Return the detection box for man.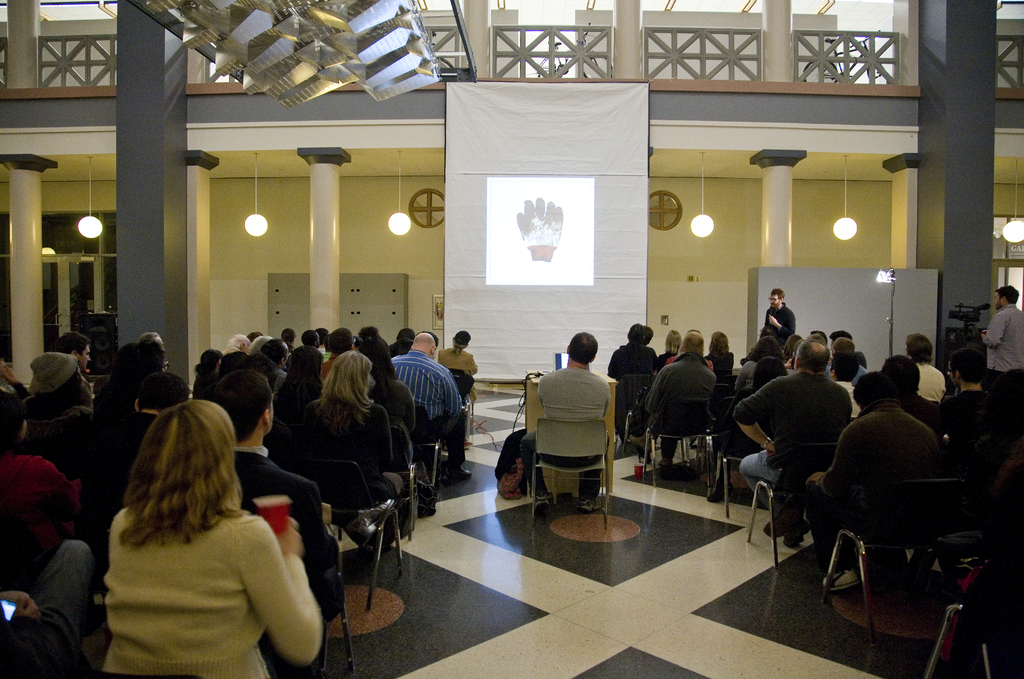
bbox=[0, 539, 92, 678].
